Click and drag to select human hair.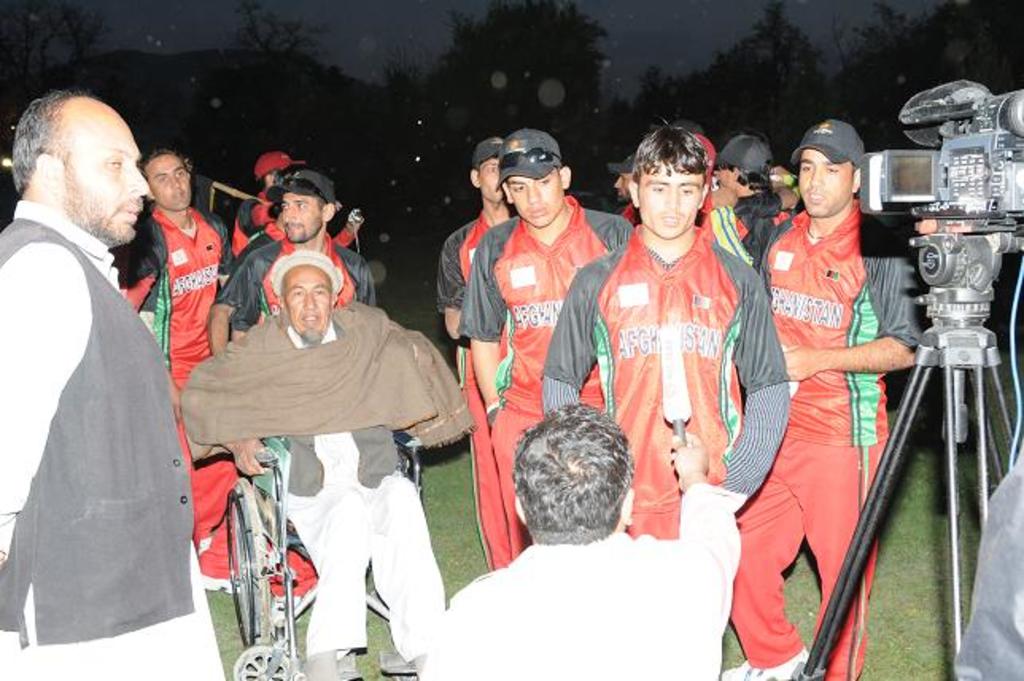
Selection: box(733, 164, 768, 194).
